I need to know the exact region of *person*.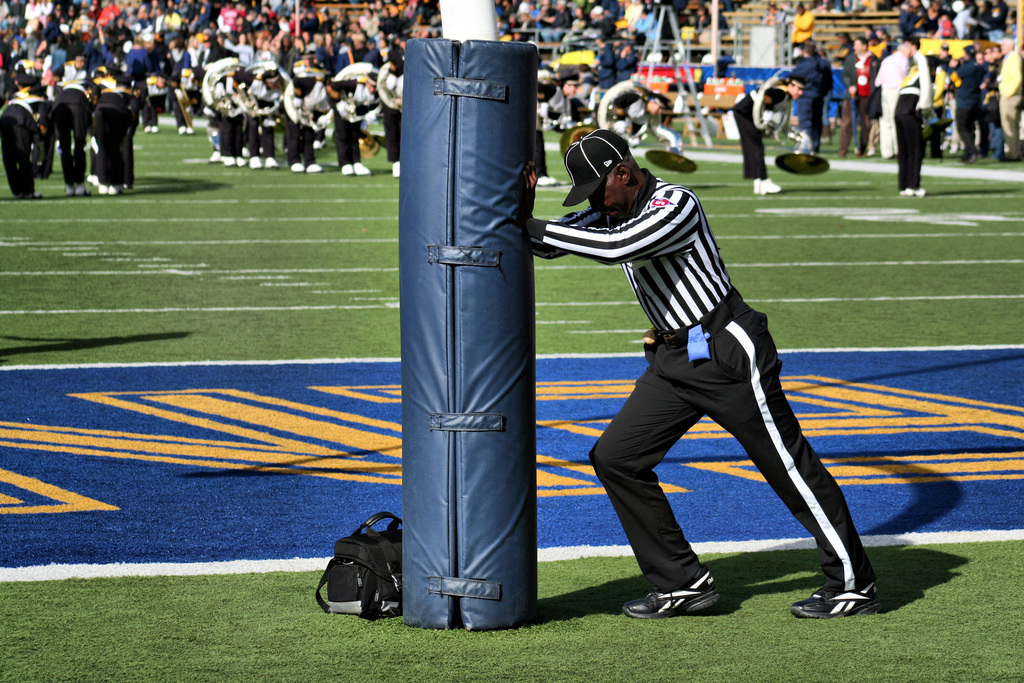
Region: [0,0,1023,192].
